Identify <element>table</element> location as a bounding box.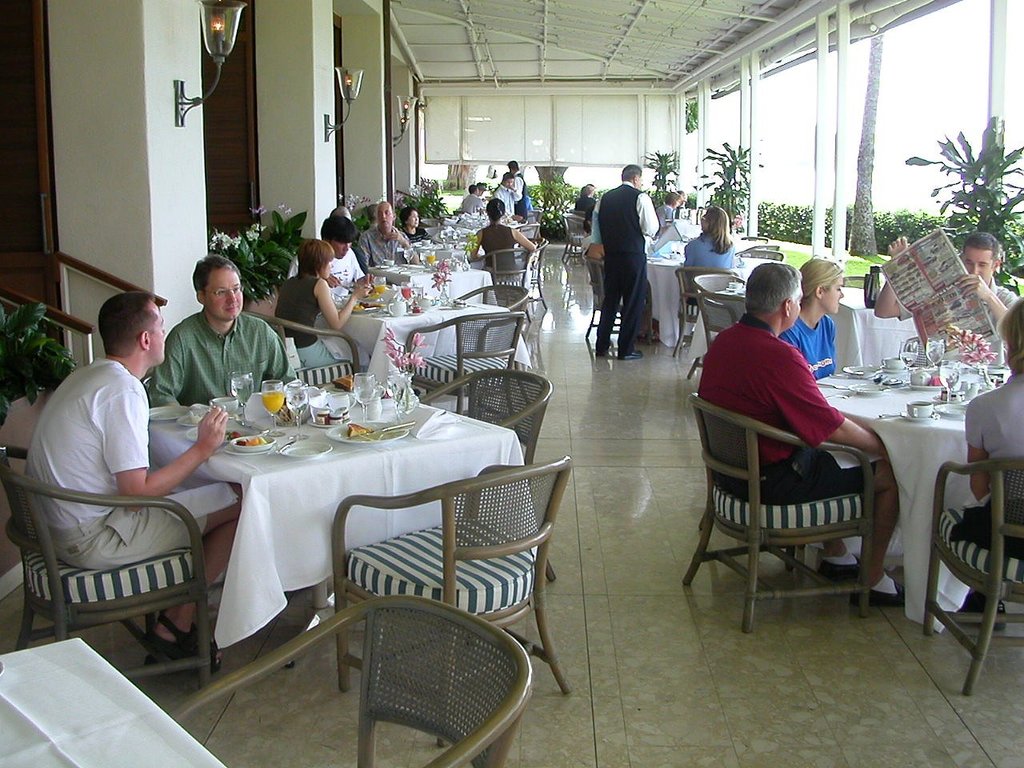
(123,372,509,704).
